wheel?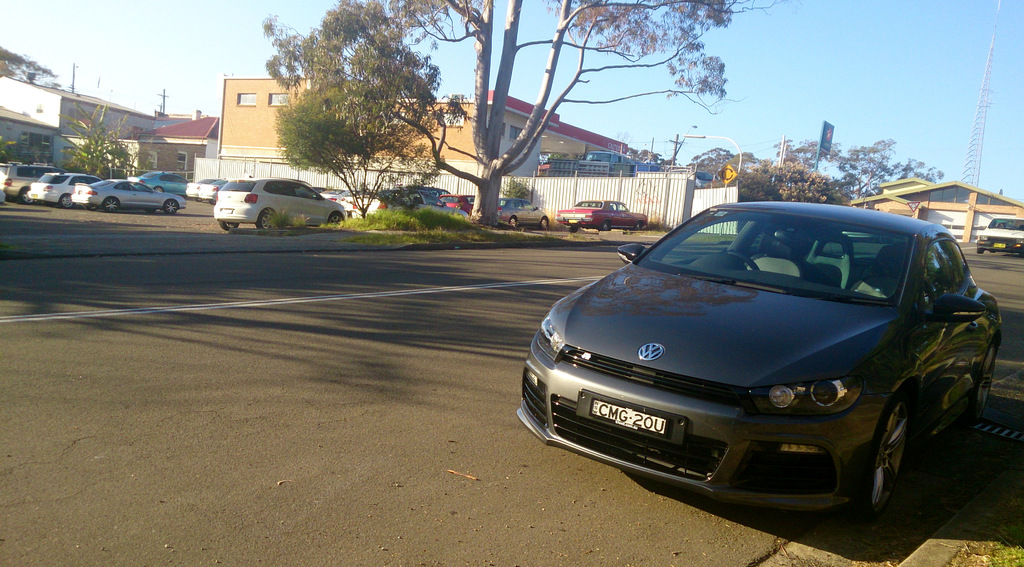
Rect(634, 221, 647, 230)
